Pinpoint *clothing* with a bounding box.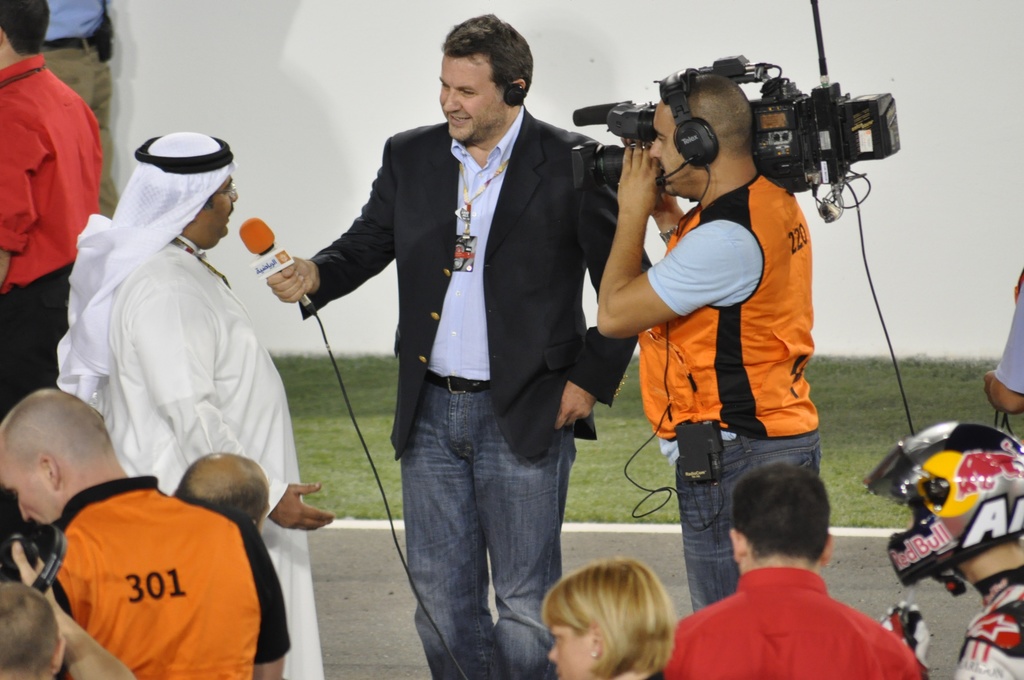
rect(292, 108, 653, 446).
